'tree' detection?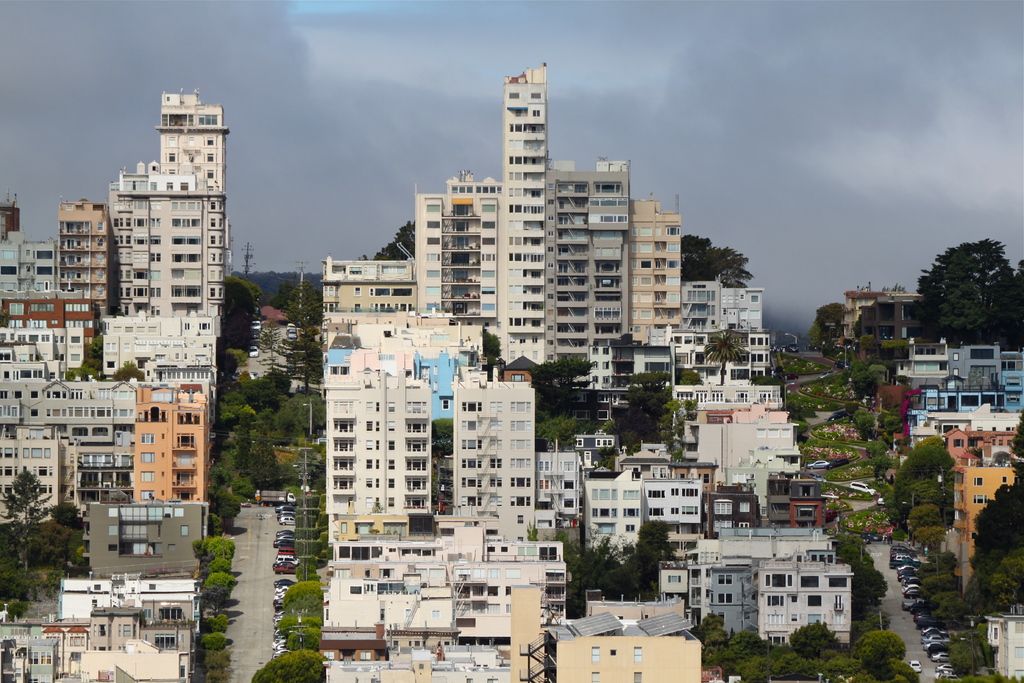
crop(378, 218, 417, 259)
